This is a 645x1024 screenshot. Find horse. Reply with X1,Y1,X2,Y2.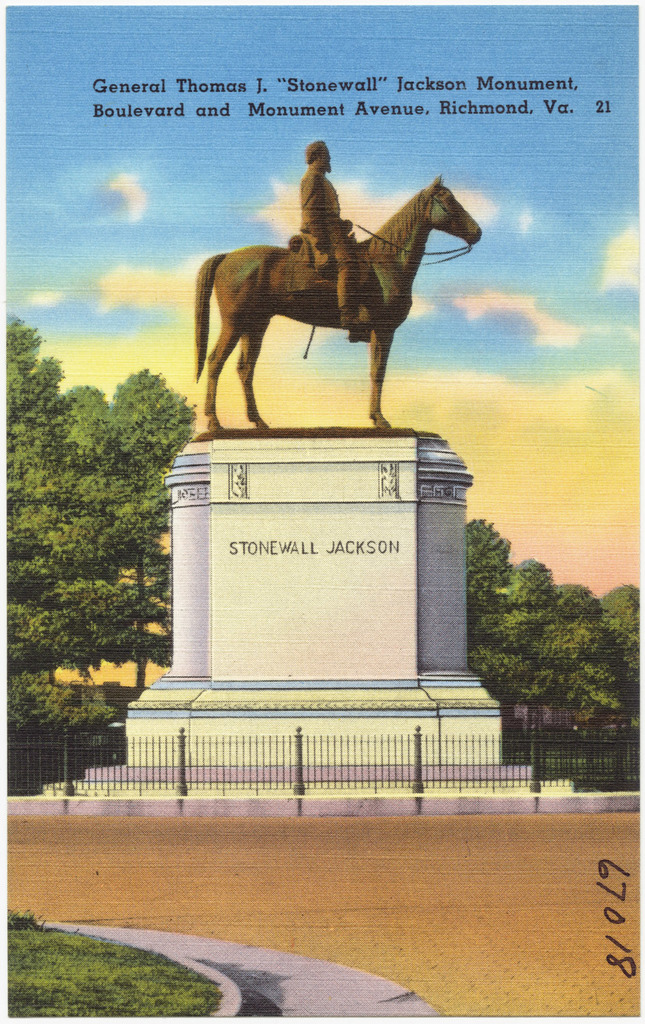
192,175,483,437.
